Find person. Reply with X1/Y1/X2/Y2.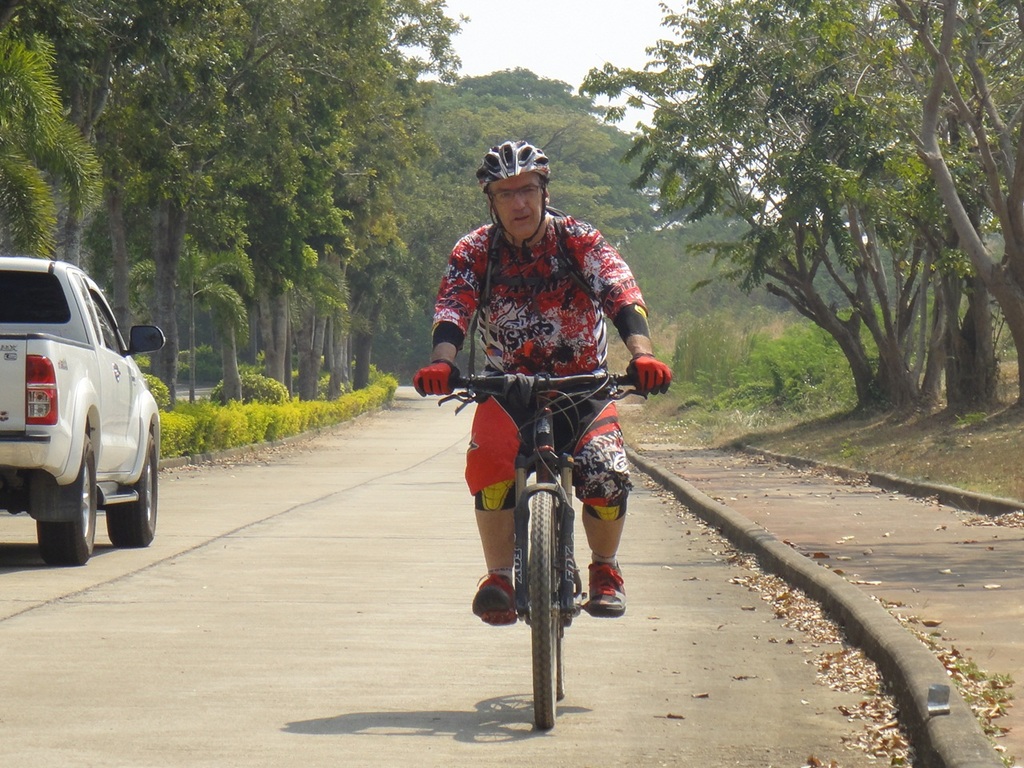
442/157/654/689.
